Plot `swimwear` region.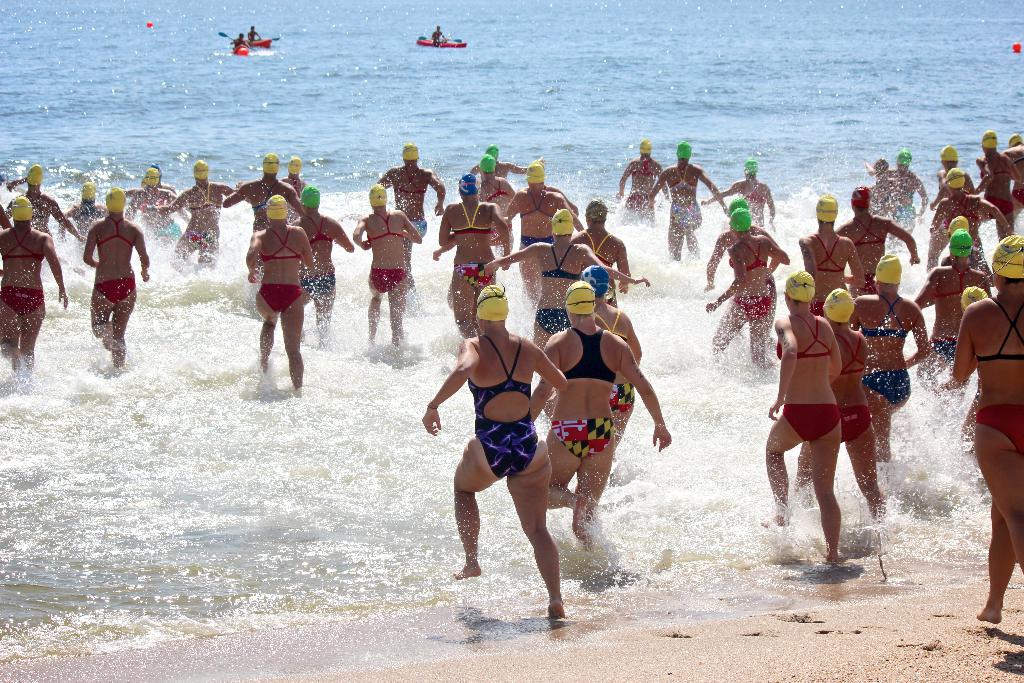
Plotted at l=181, t=222, r=222, b=244.
